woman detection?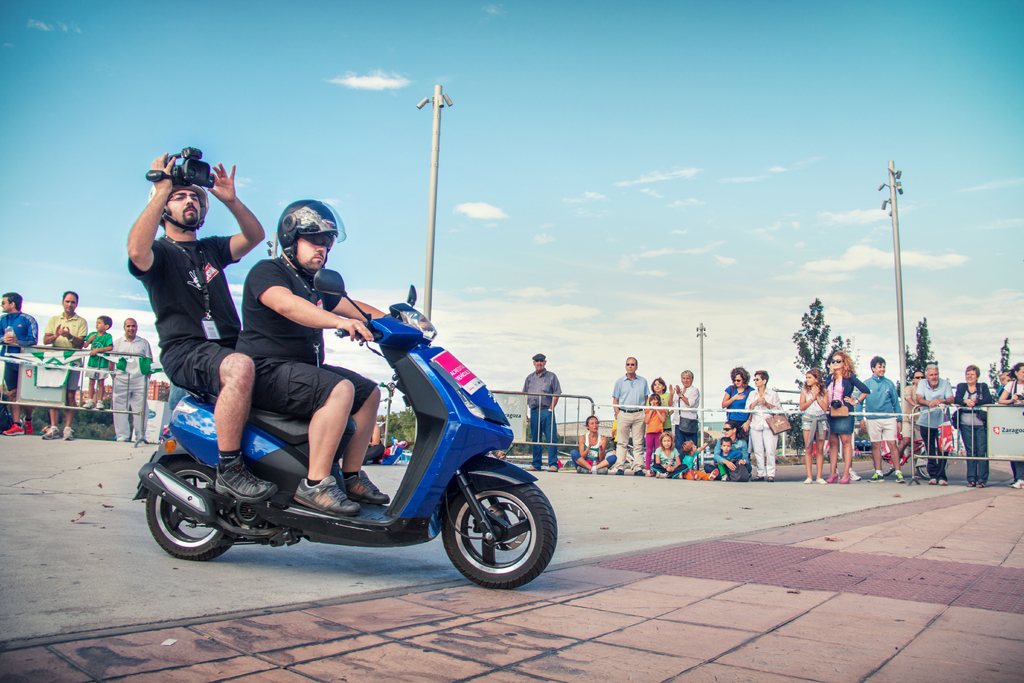
[left=570, top=415, right=614, bottom=473]
